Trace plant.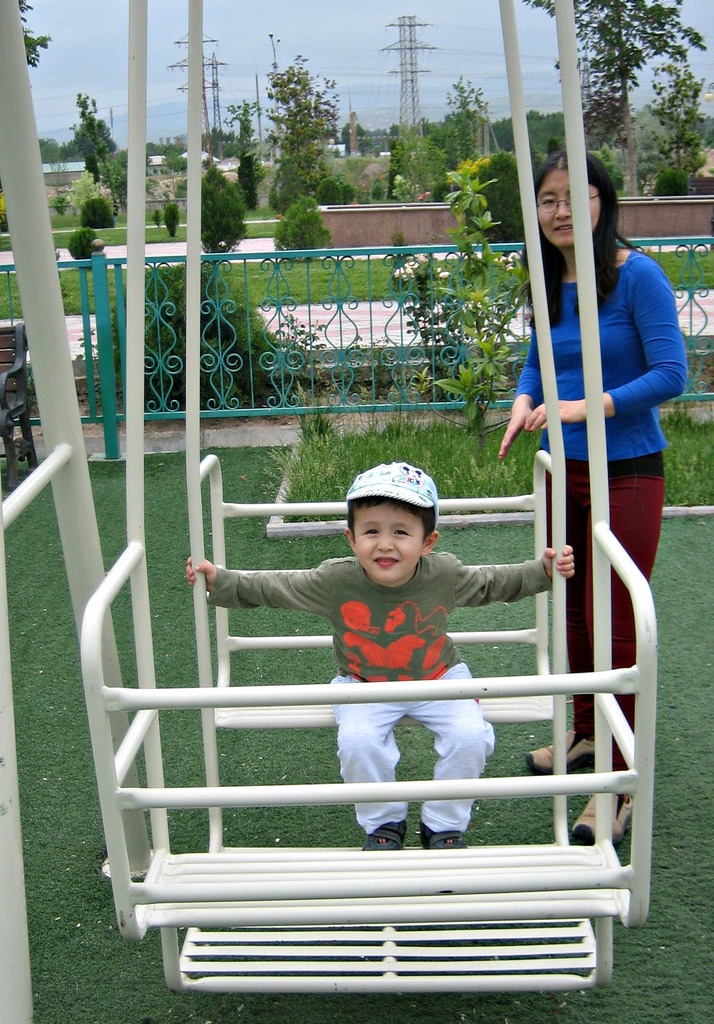
Traced to [left=683, top=331, right=713, bottom=356].
